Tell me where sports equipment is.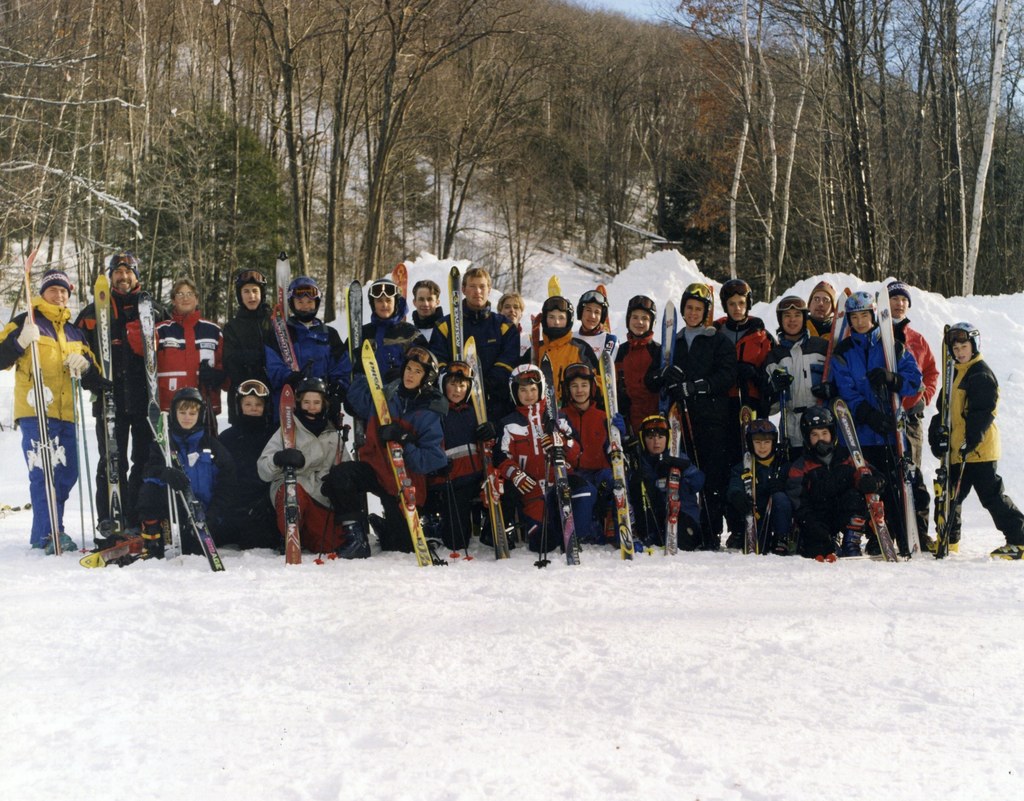
sports equipment is at select_region(359, 336, 433, 567).
